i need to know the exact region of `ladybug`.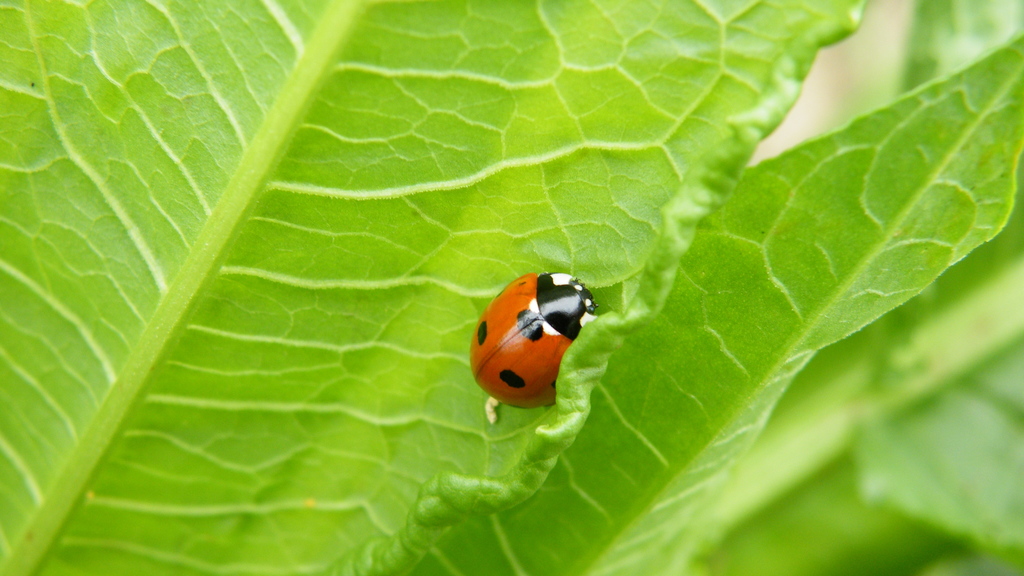
Region: 476/264/605/407.
